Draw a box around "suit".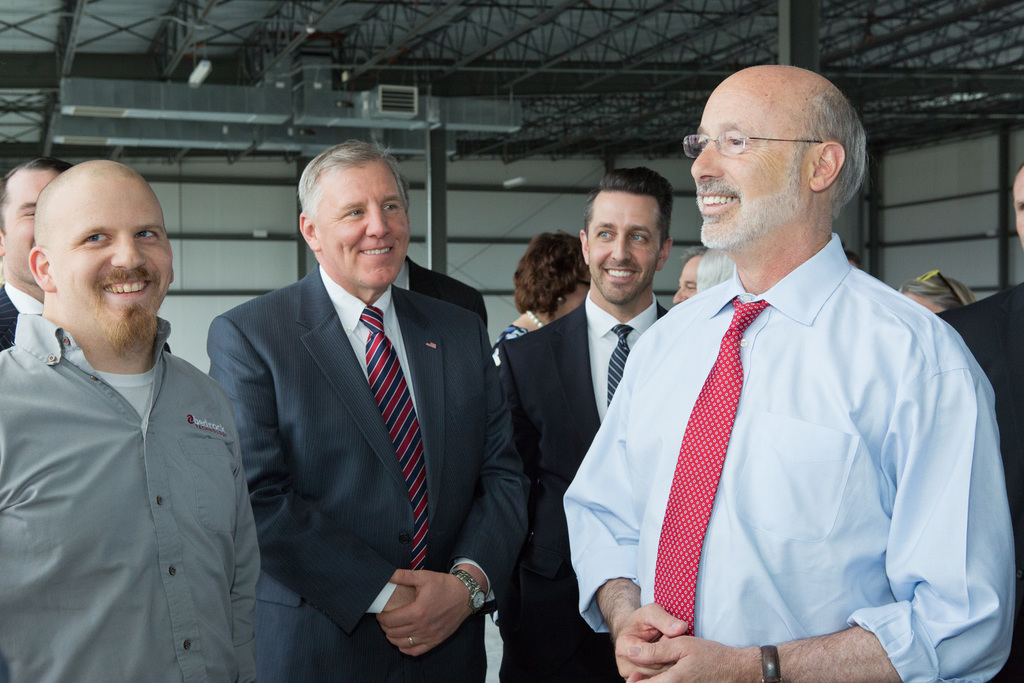
bbox=[938, 278, 1023, 682].
